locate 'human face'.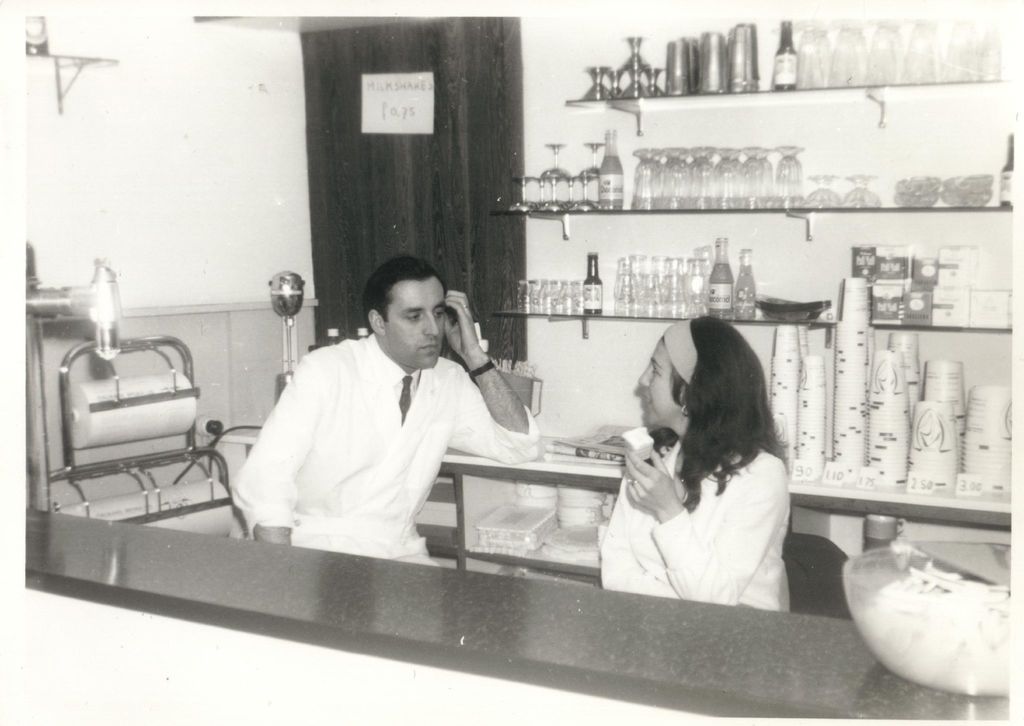
Bounding box: <box>387,277,449,367</box>.
